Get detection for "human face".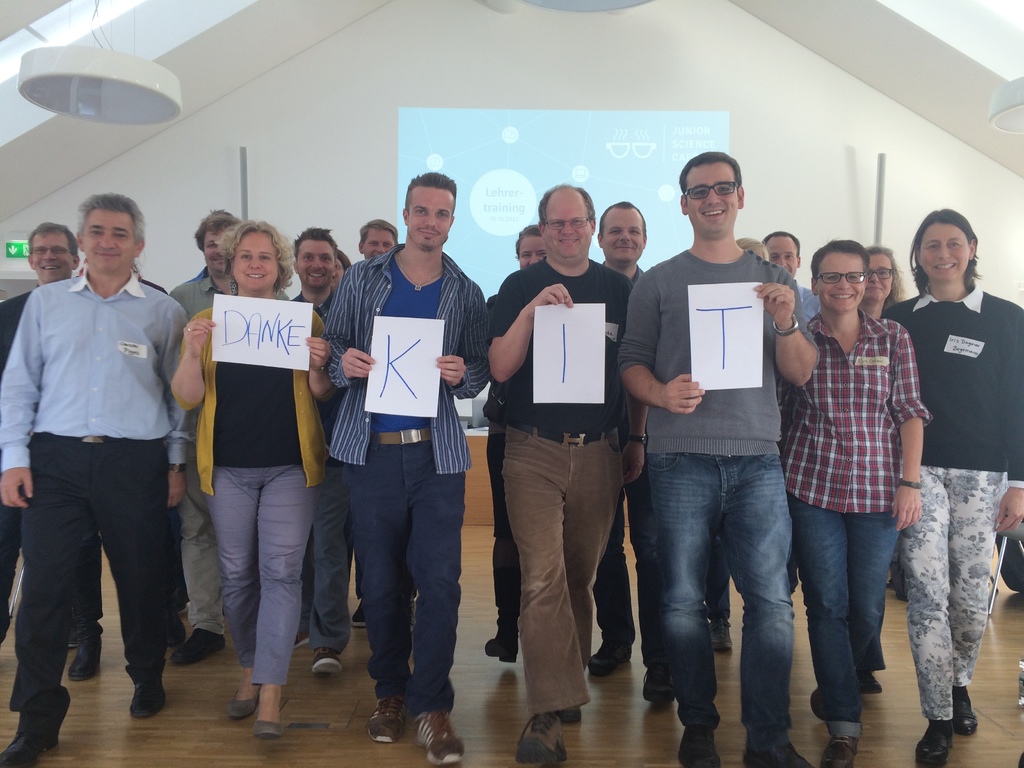
Detection: x1=297, y1=241, x2=332, y2=287.
